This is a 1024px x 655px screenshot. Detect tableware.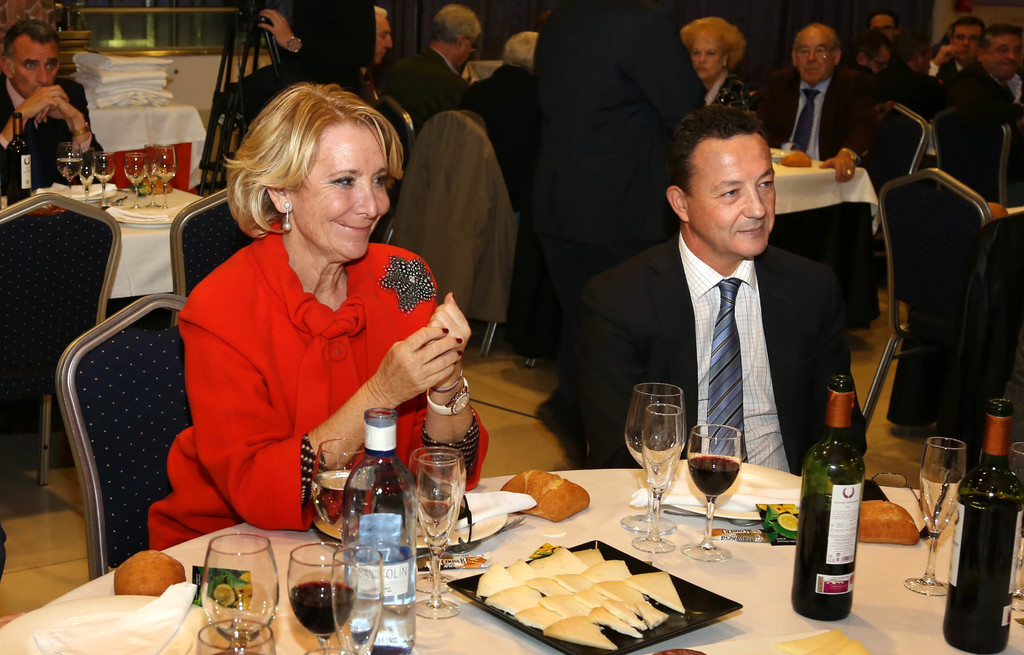
<bbox>155, 143, 176, 206</bbox>.
